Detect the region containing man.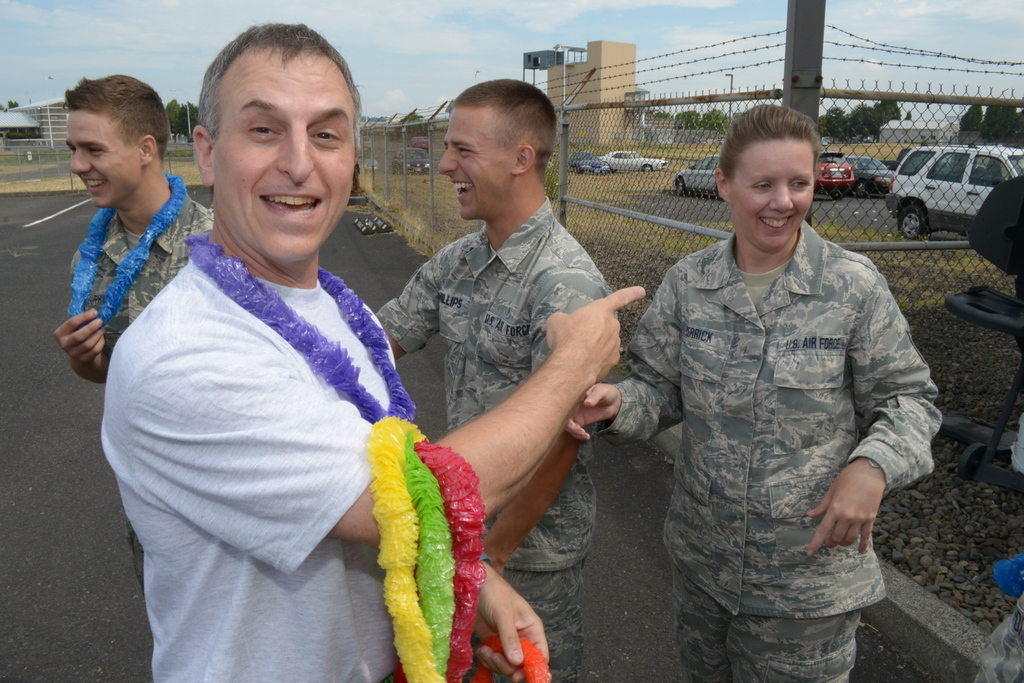
Rect(98, 20, 652, 682).
